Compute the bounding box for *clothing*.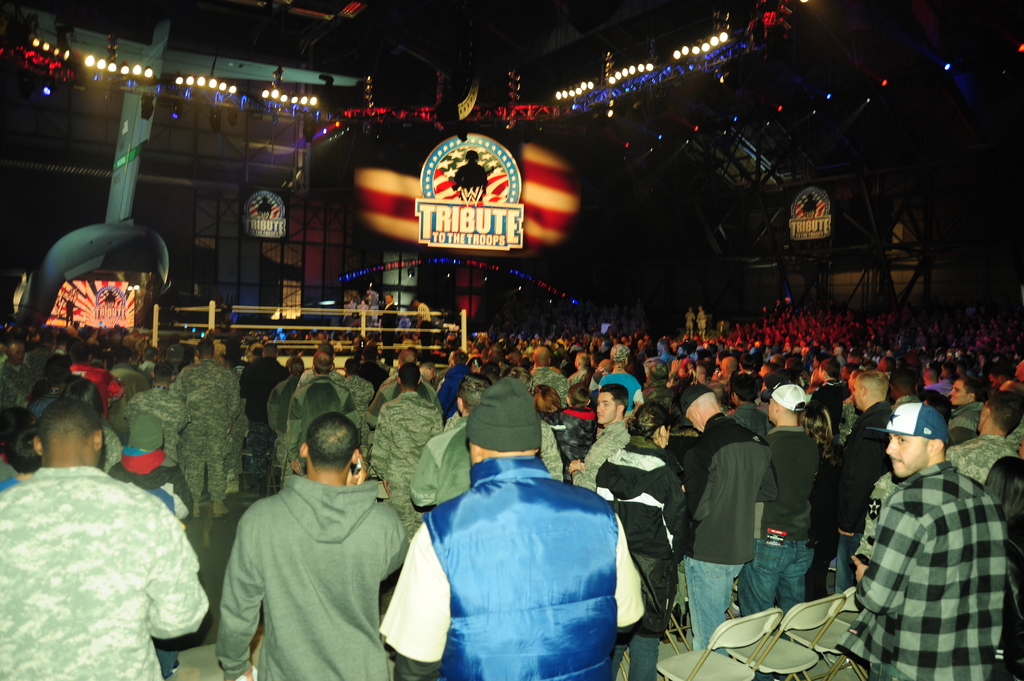
<bbox>808, 377, 837, 417</bbox>.
